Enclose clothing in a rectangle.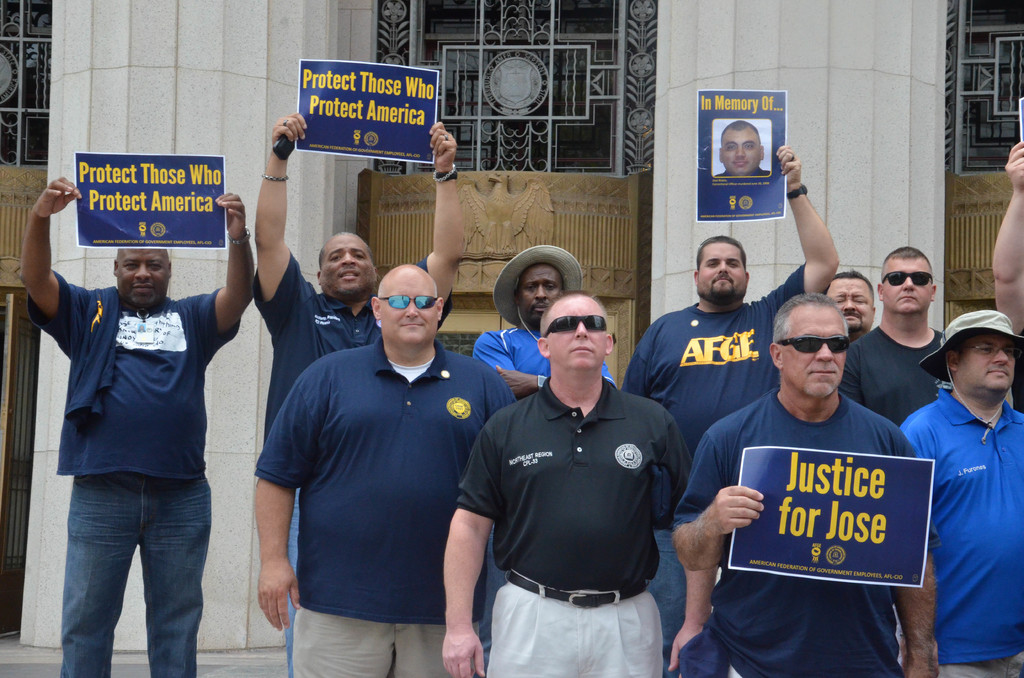
680/402/915/677.
